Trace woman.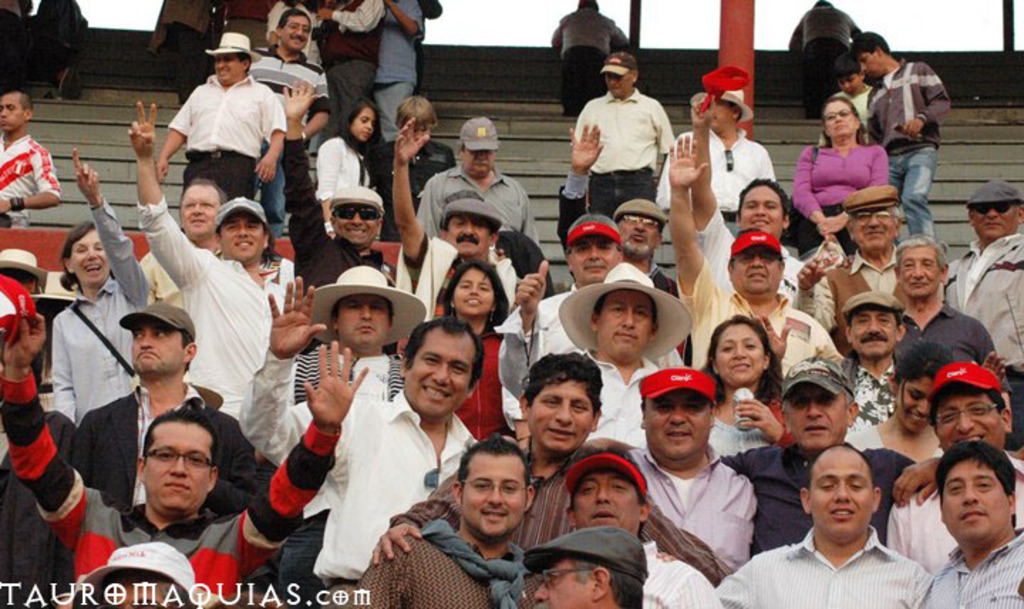
Traced to <region>688, 312, 801, 458</region>.
